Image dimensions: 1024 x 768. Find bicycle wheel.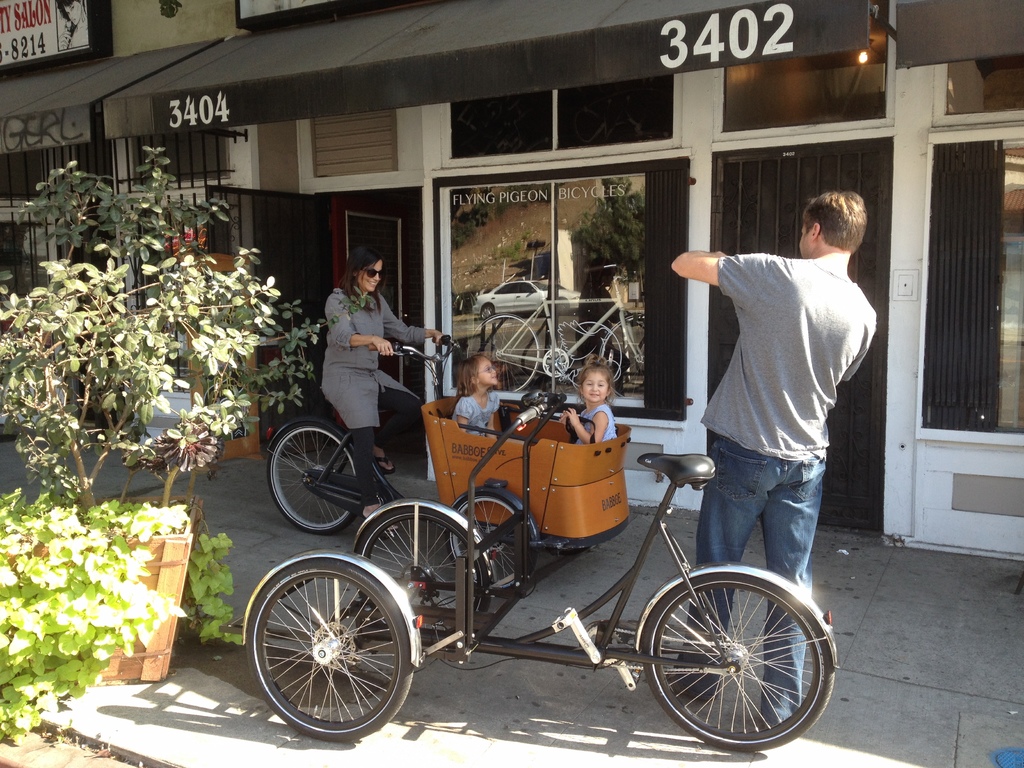
box(244, 559, 420, 748).
